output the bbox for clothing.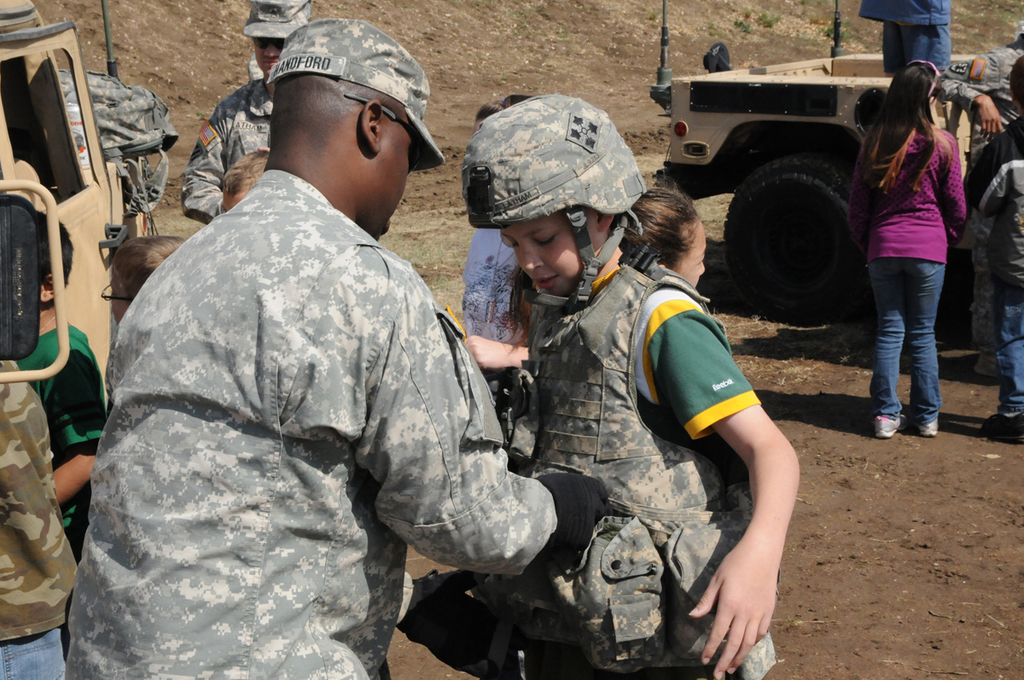
<box>846,131,966,420</box>.
